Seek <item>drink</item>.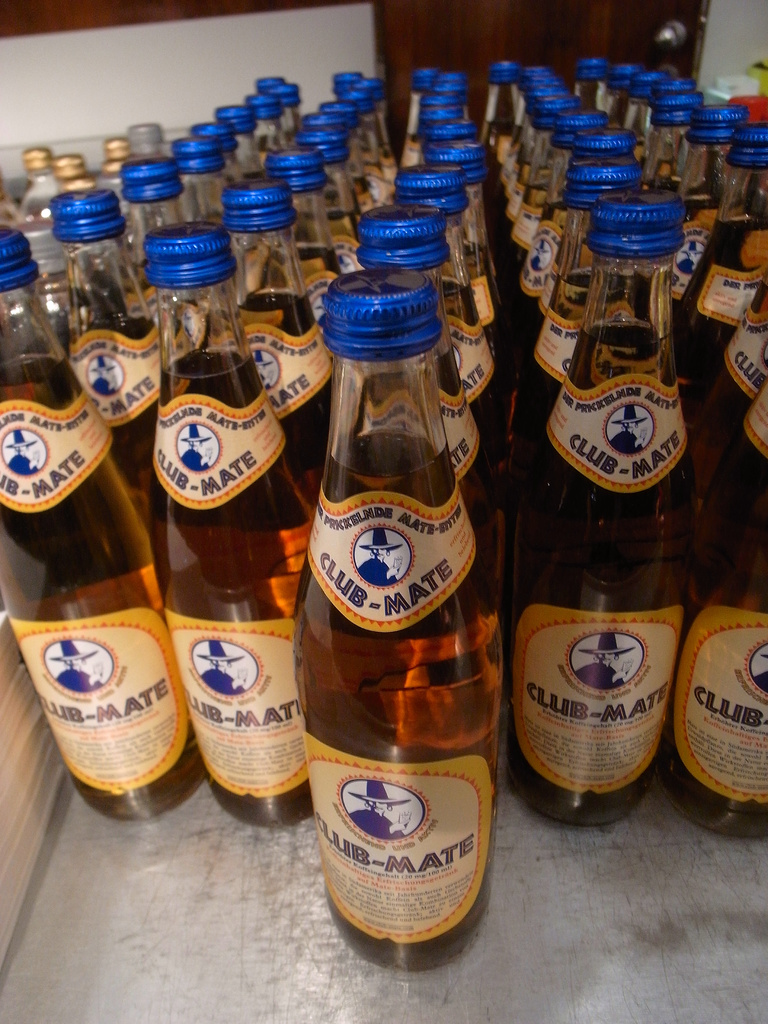
crop(0, 257, 203, 820).
